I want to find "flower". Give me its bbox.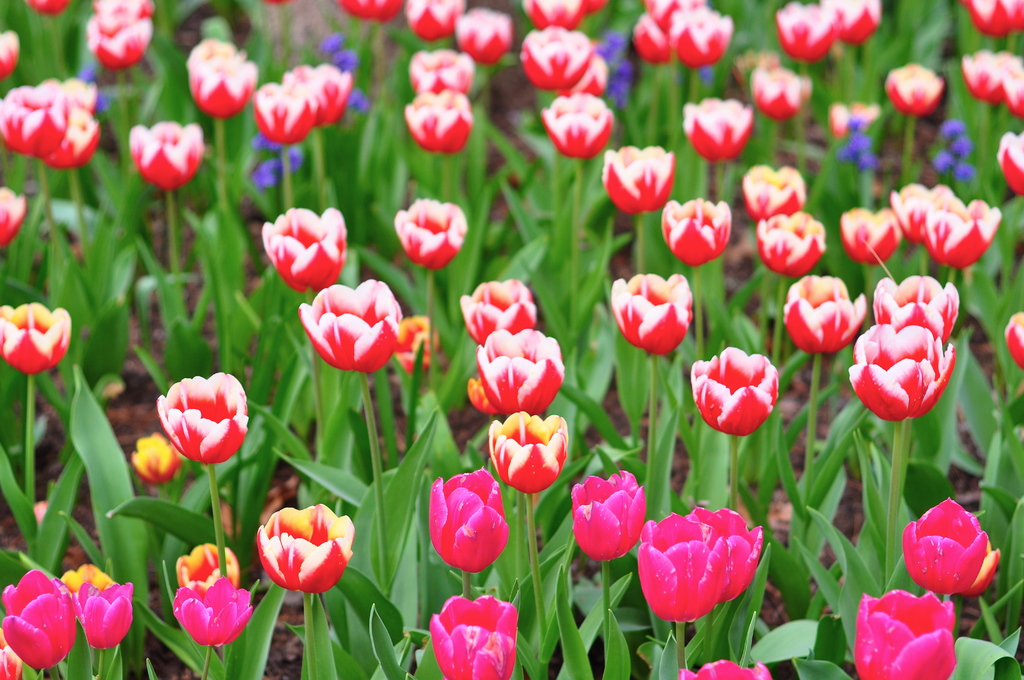
bbox=(0, 68, 102, 168).
